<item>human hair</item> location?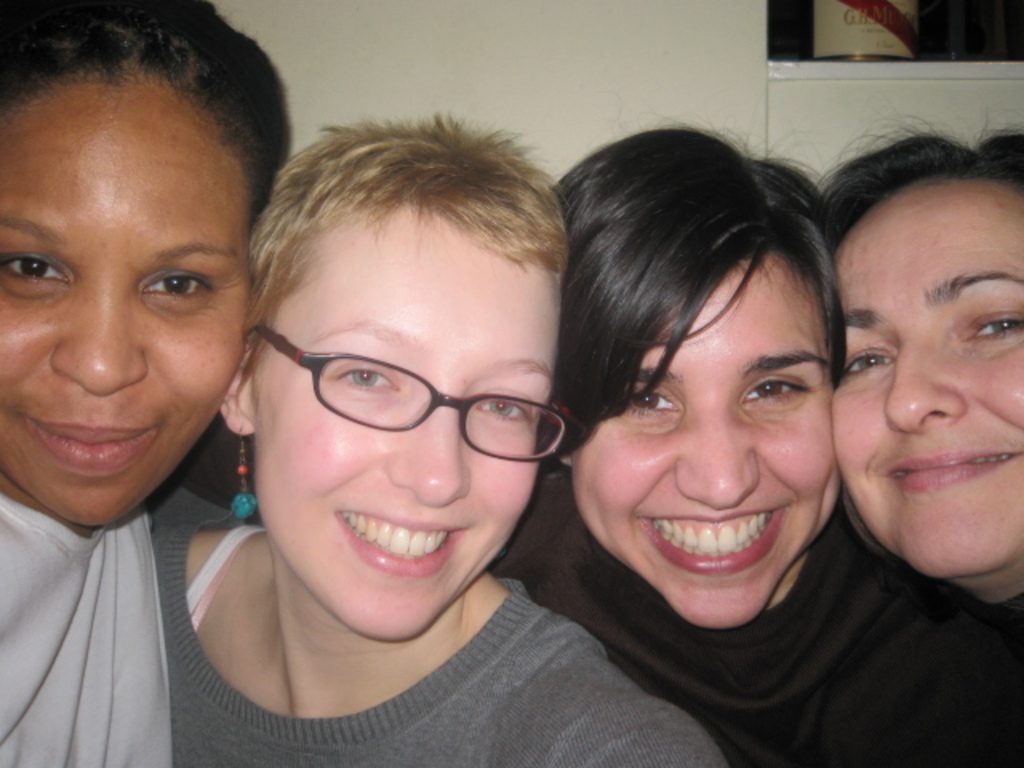
808, 83, 1022, 258
